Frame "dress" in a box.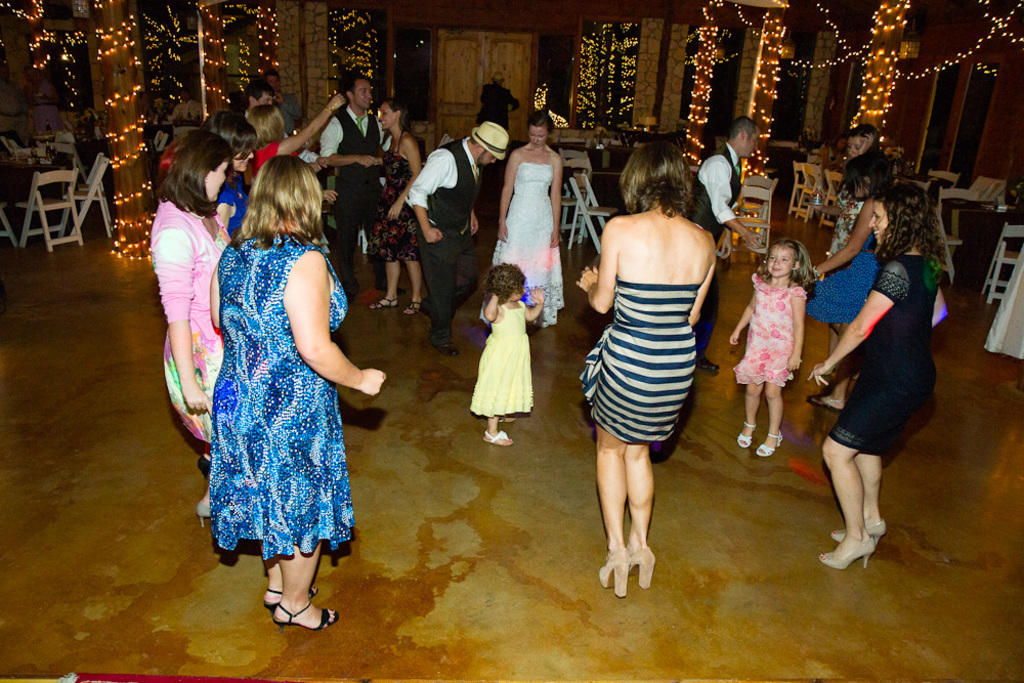
833:254:941:455.
